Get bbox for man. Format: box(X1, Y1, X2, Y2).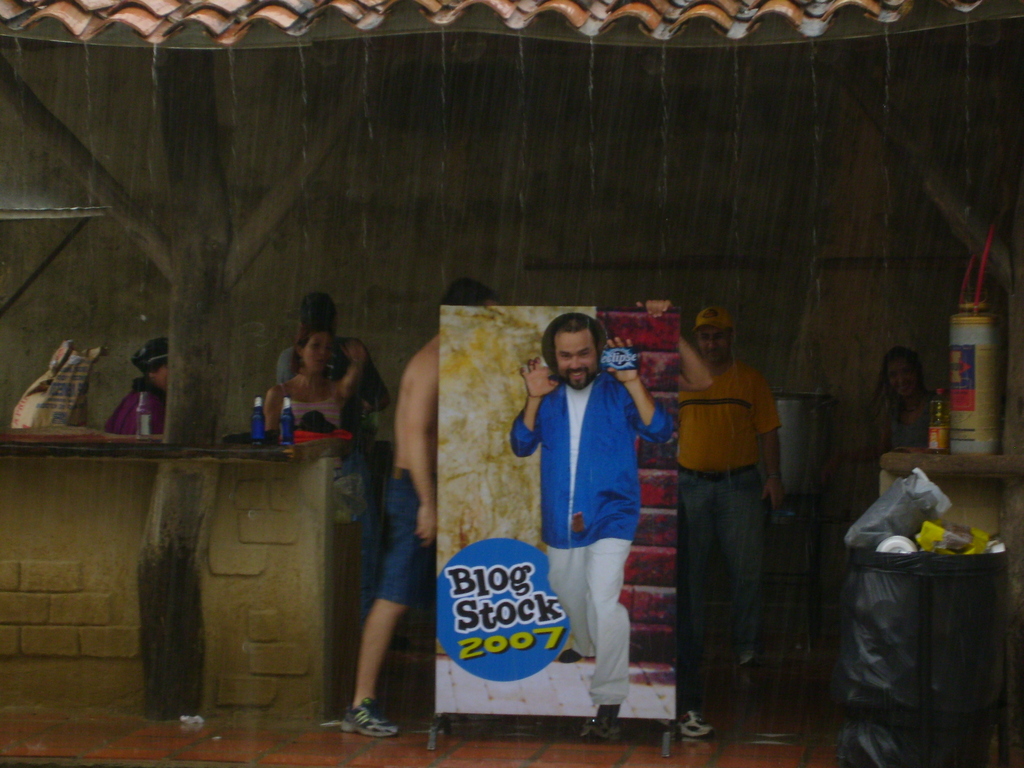
box(675, 304, 787, 701).
